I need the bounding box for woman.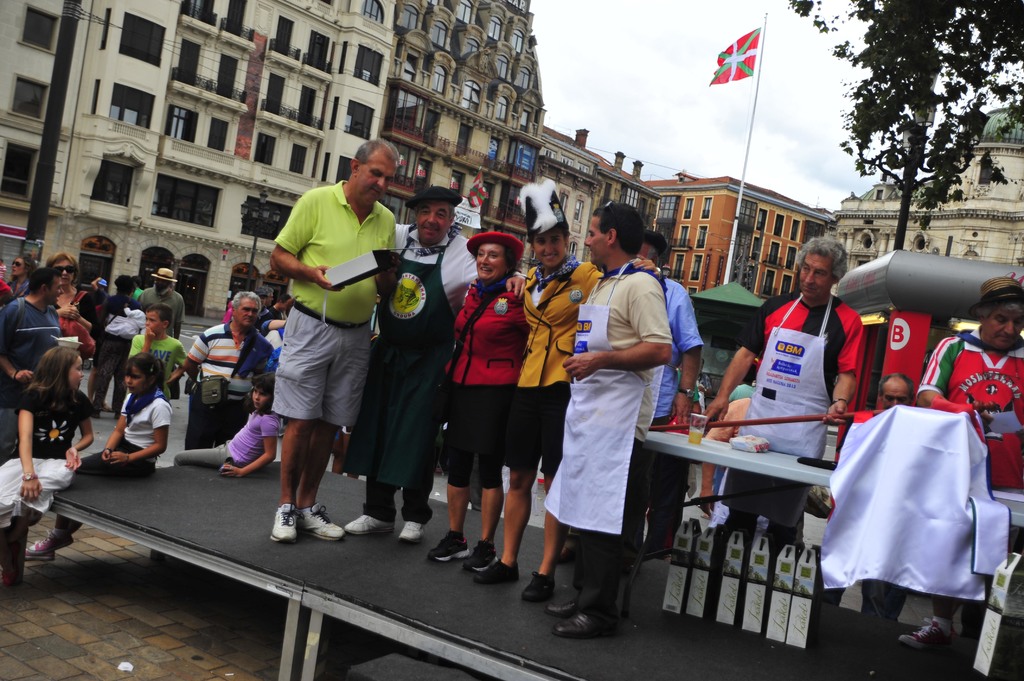
Here it is: (x1=42, y1=251, x2=99, y2=358).
